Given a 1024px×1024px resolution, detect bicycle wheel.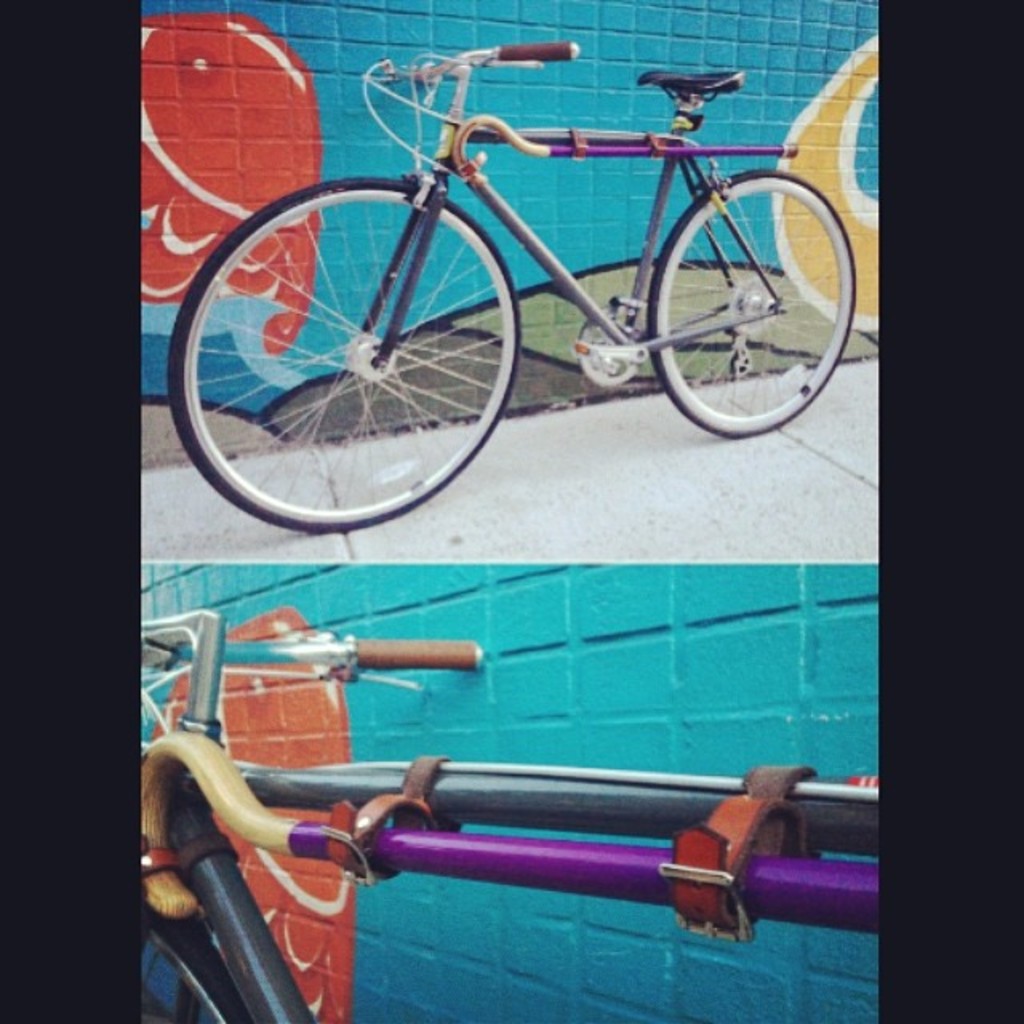
<box>174,171,518,539</box>.
